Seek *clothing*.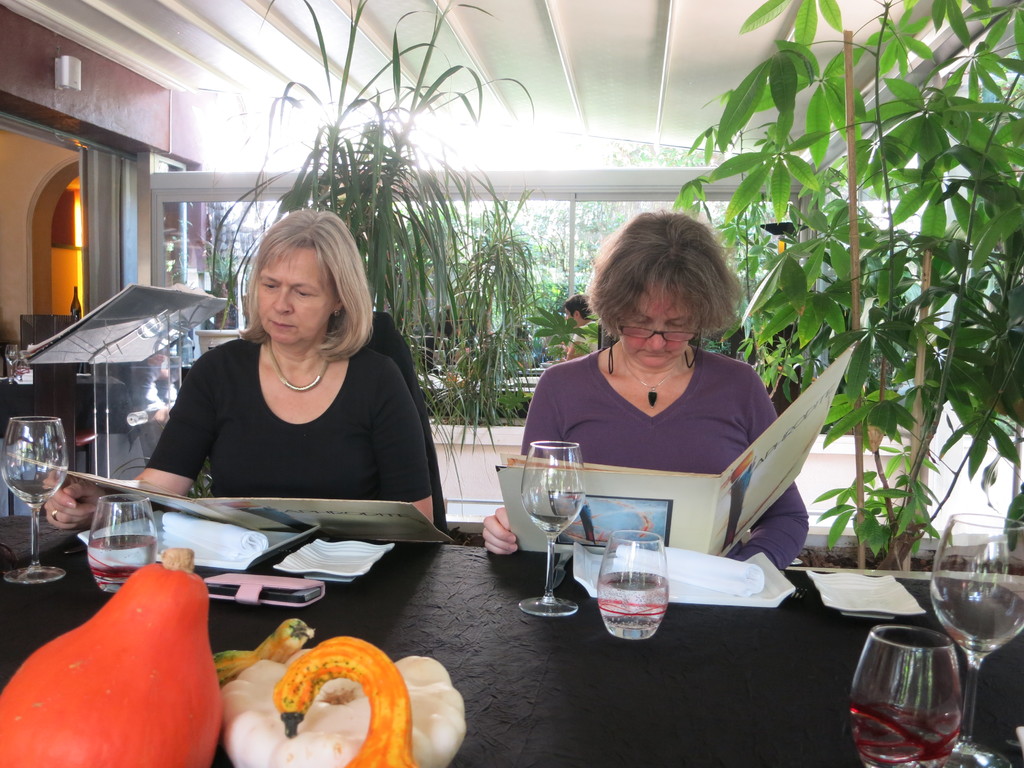
select_region(570, 319, 598, 353).
